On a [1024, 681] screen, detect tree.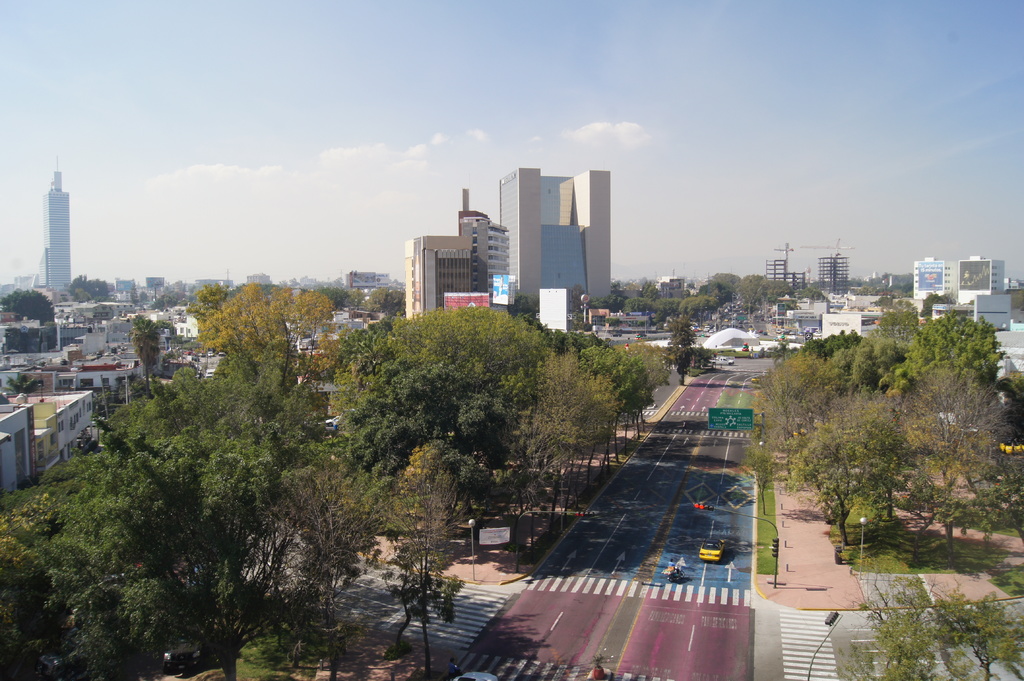
(left=67, top=268, right=110, bottom=302).
